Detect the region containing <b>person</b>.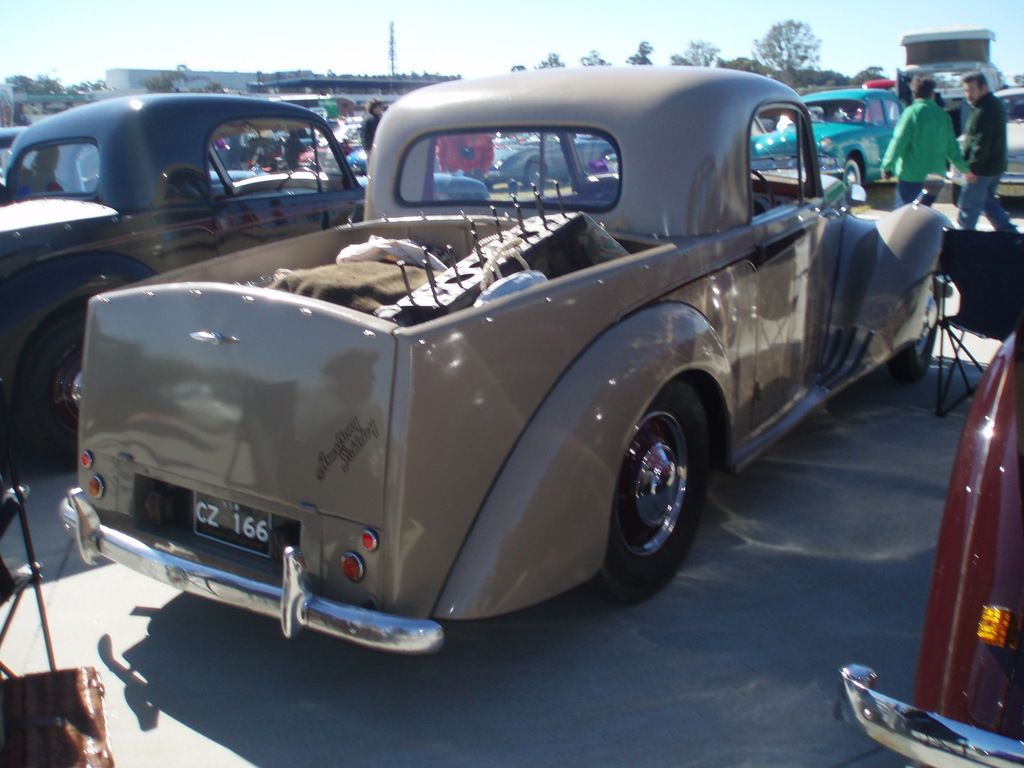
bbox=[282, 123, 305, 166].
